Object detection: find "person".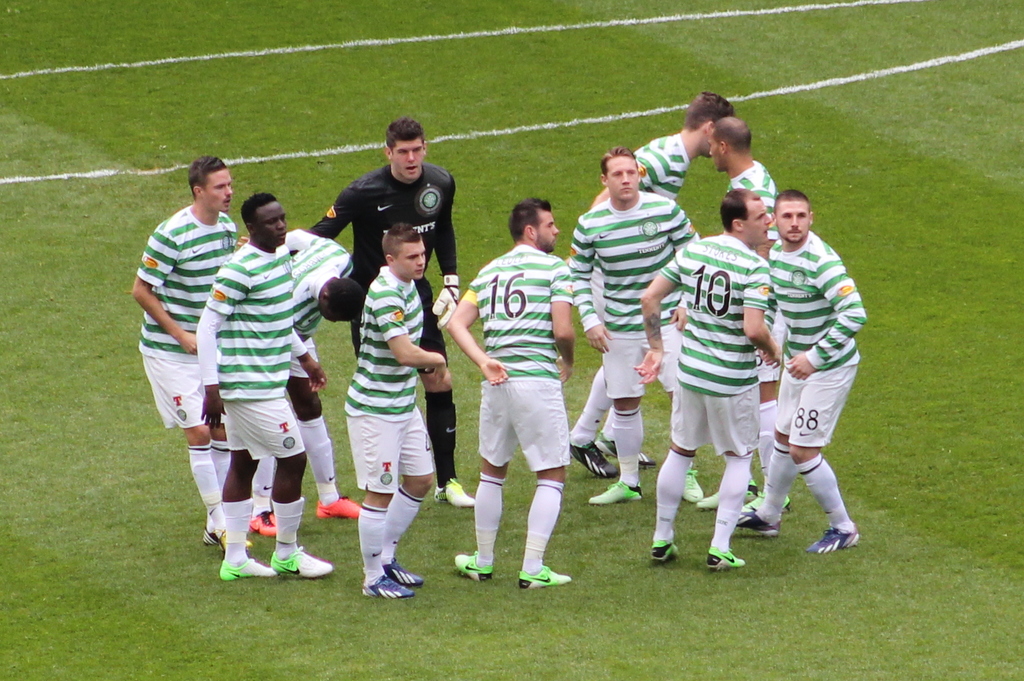
bbox(445, 191, 582, 593).
